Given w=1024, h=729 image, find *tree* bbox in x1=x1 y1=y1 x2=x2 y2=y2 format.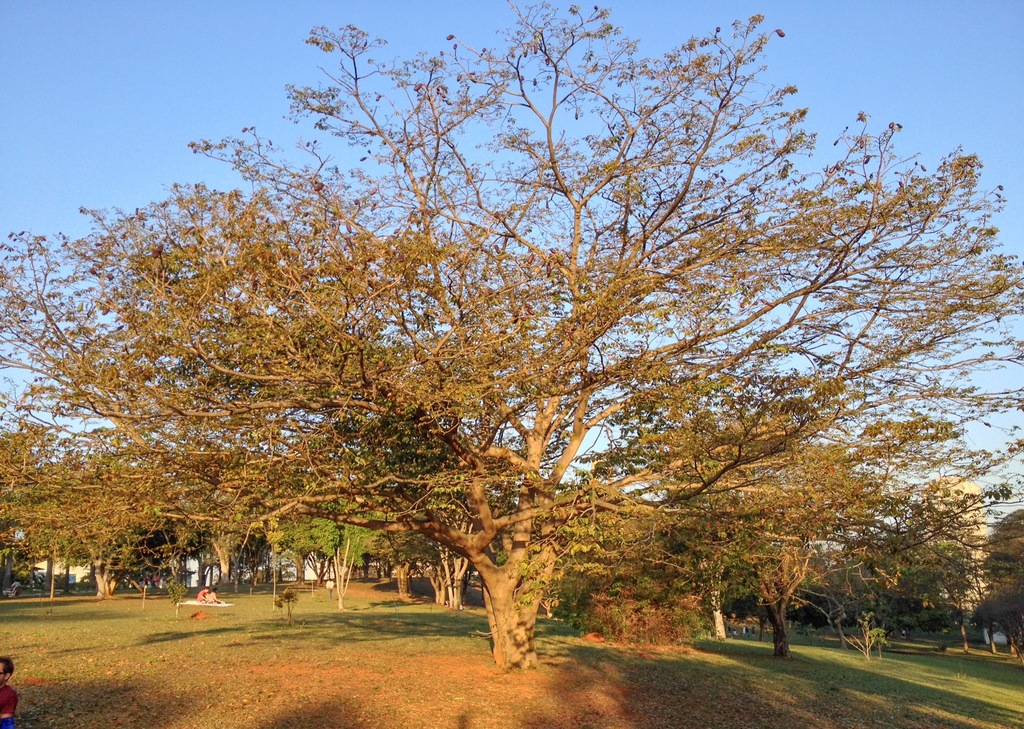
x1=817 y1=513 x2=972 y2=653.
